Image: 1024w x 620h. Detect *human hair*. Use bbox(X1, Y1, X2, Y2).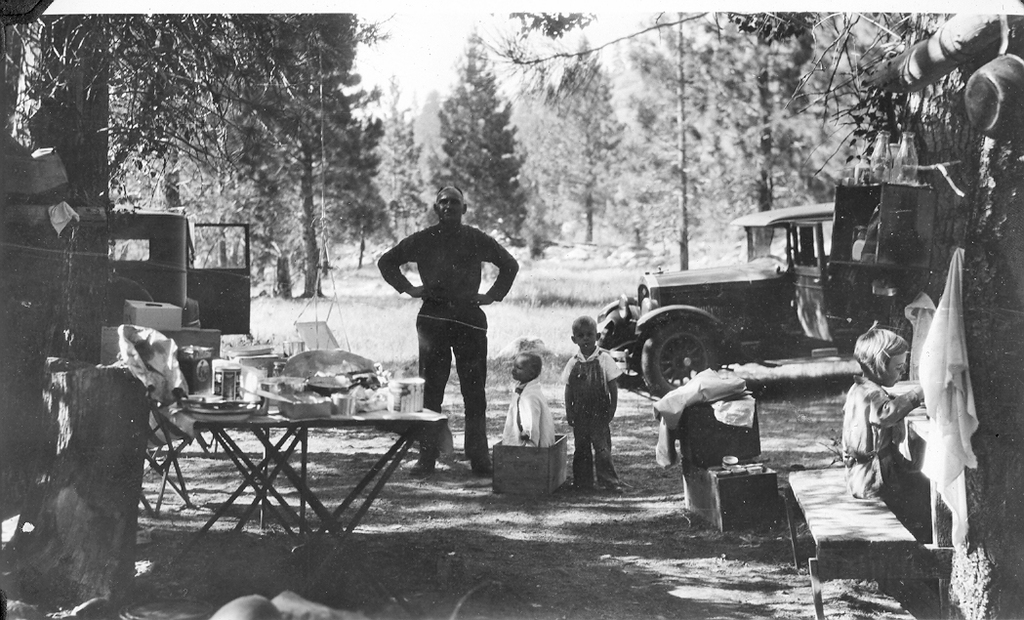
bbox(438, 184, 463, 200).
